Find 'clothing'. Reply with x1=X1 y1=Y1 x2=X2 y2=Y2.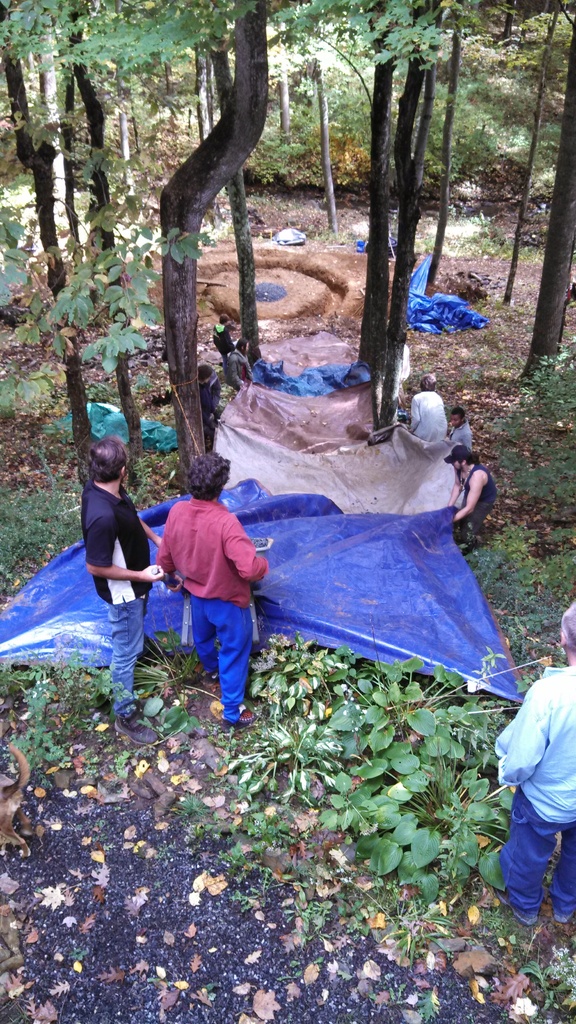
x1=499 y1=788 x2=575 y2=913.
